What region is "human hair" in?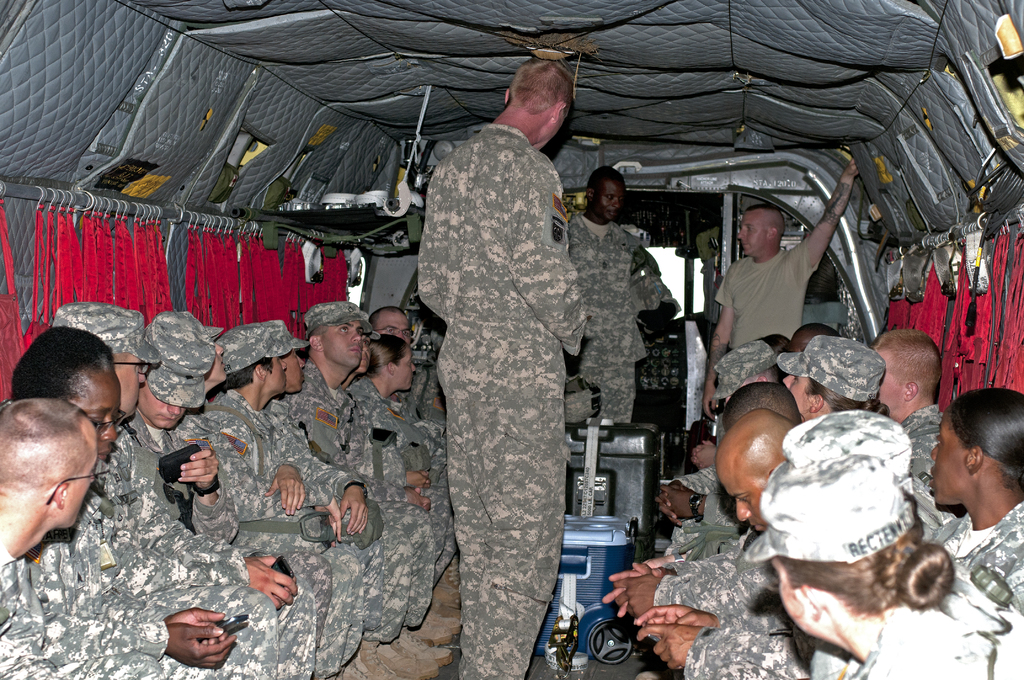
[left=585, top=163, right=626, bottom=204].
